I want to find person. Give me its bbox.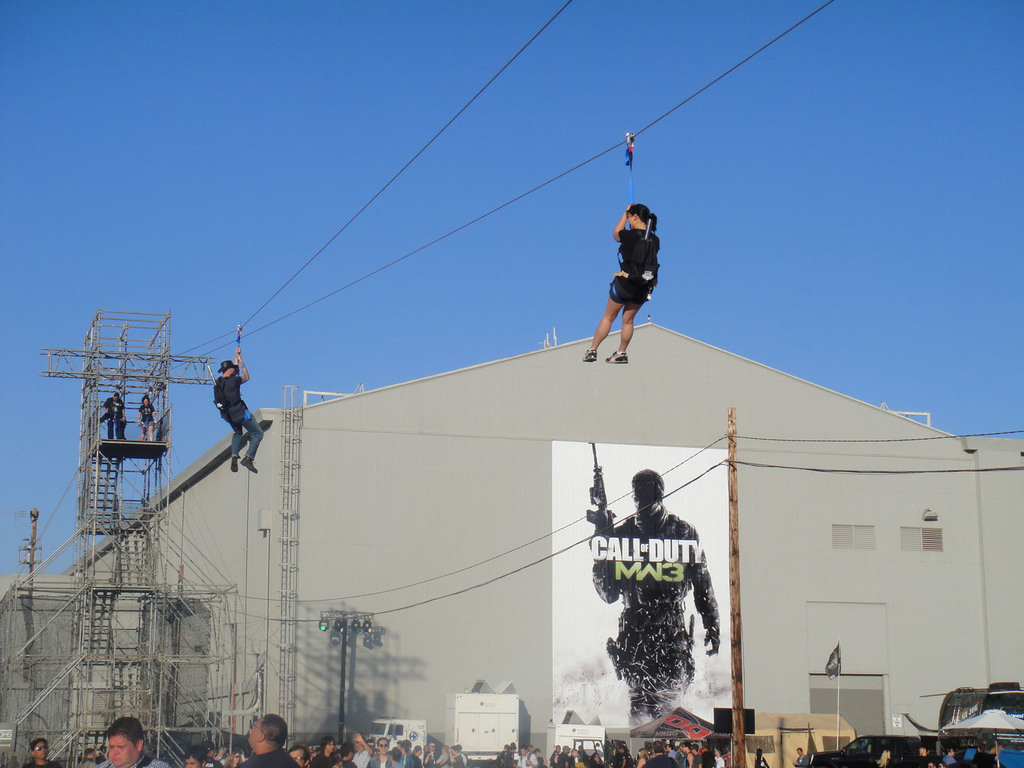
rect(230, 715, 300, 767).
